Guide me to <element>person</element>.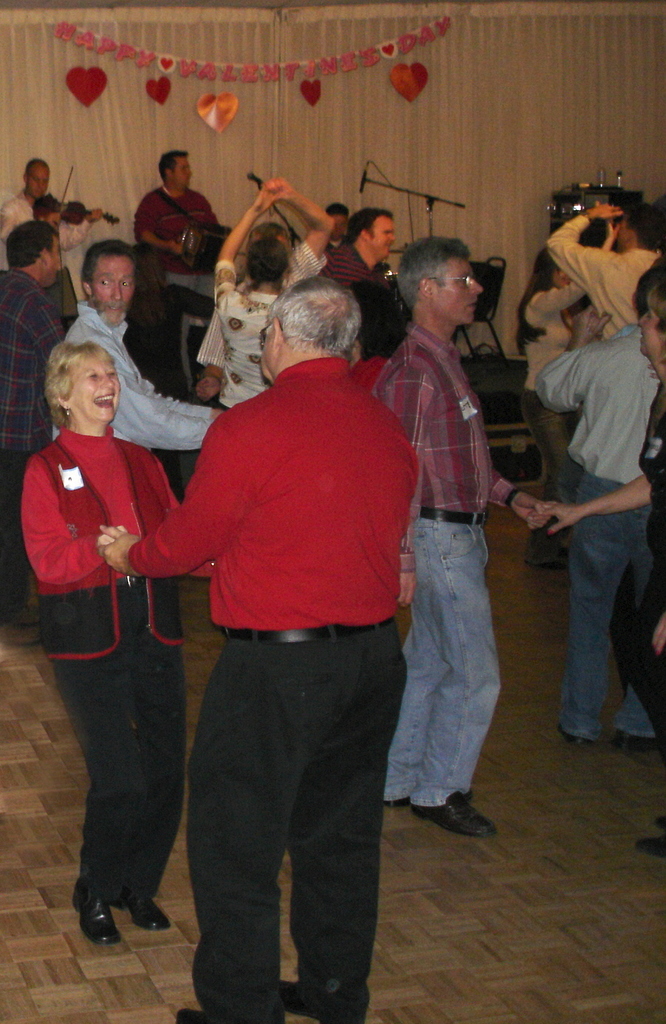
Guidance: 0 152 52 240.
